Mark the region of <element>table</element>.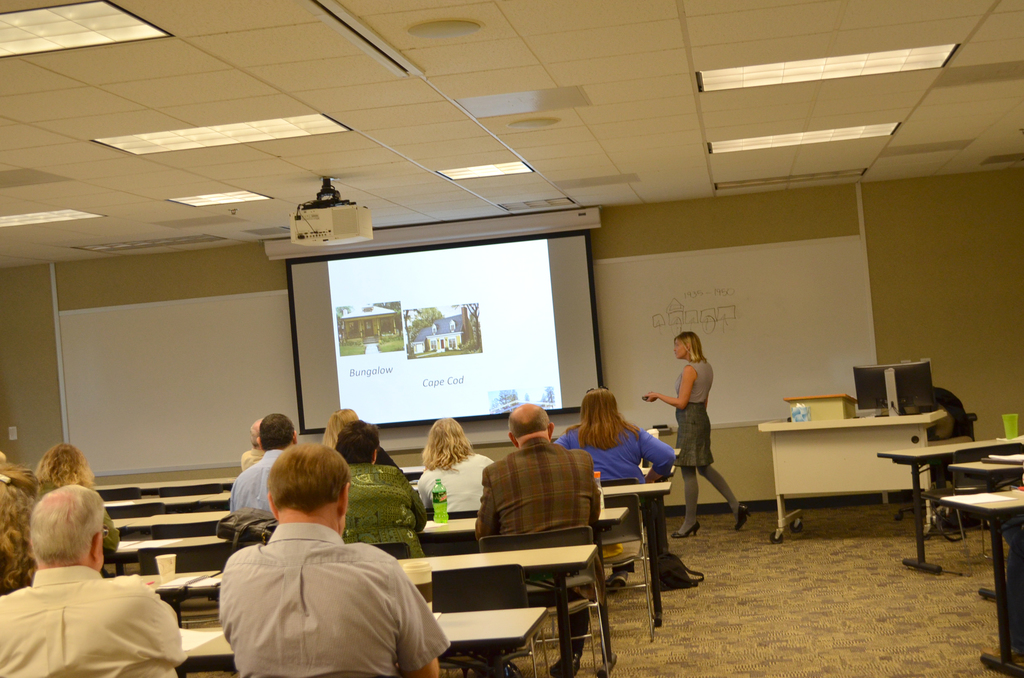
Region: BBox(127, 549, 595, 676).
